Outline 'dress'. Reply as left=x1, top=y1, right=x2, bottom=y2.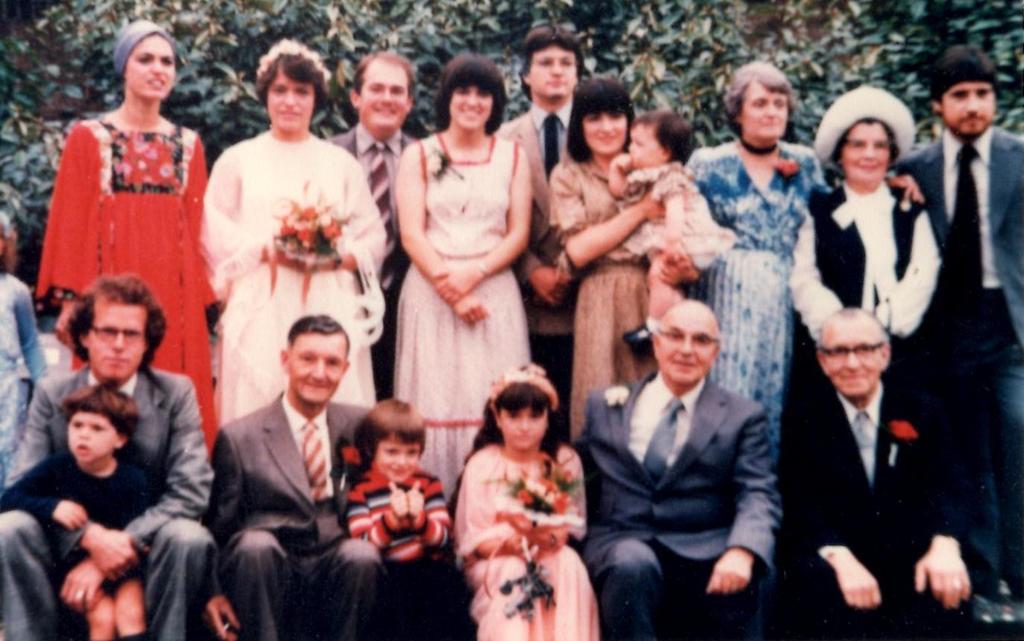
left=453, top=445, right=601, bottom=639.
